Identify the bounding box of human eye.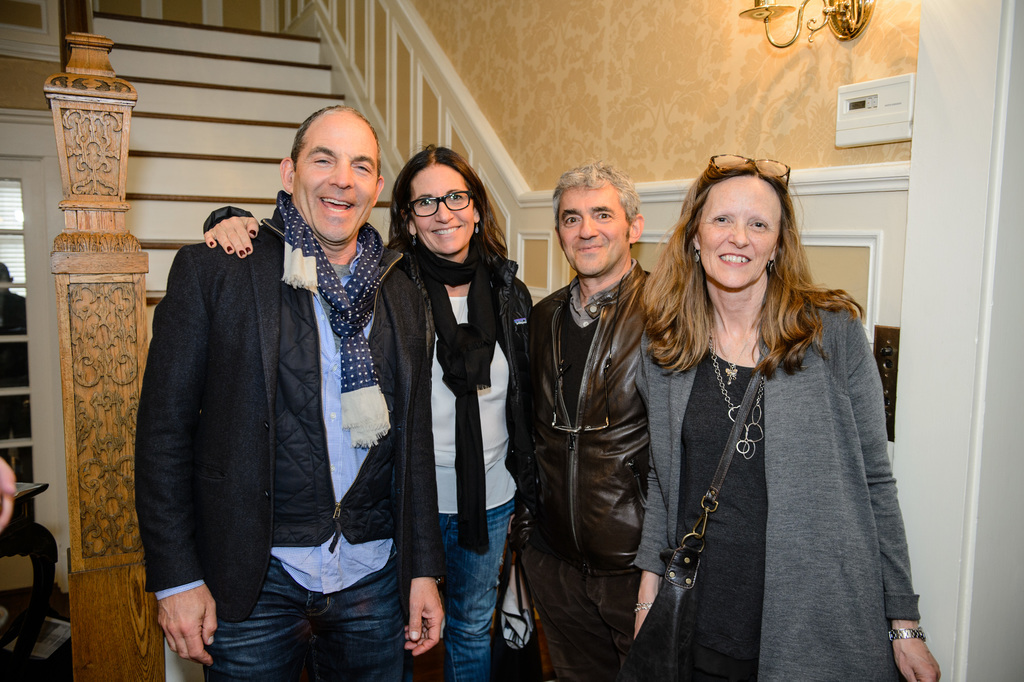
{"left": 563, "top": 214, "right": 580, "bottom": 226}.
